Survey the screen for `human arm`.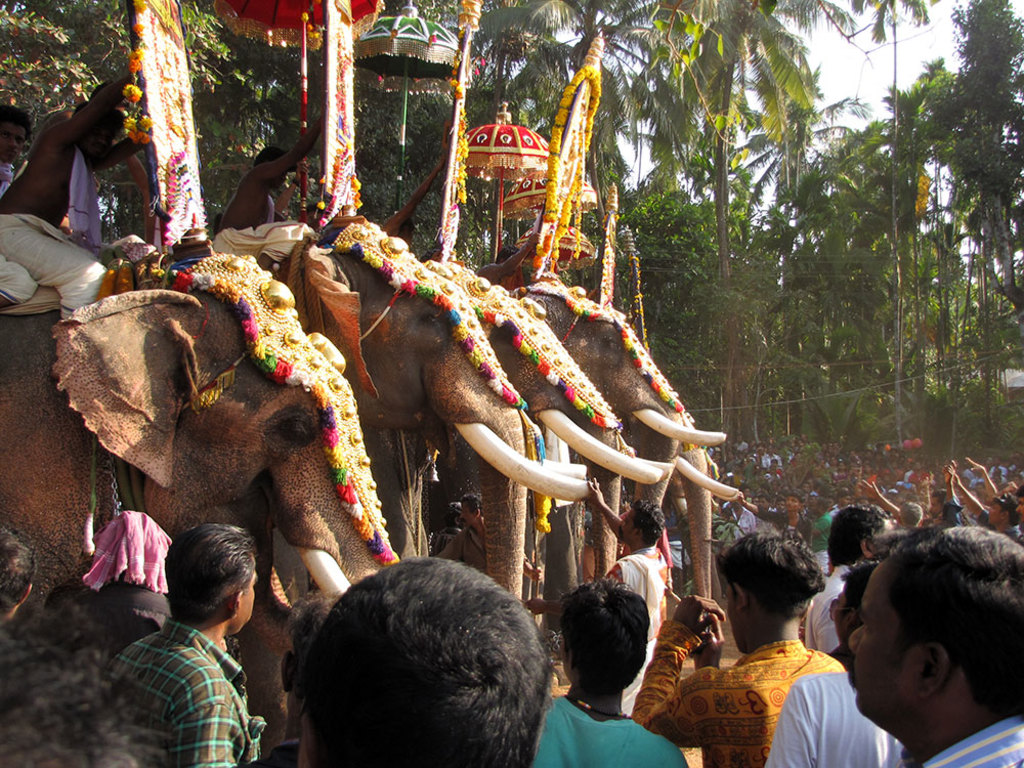
Survey found: Rect(380, 153, 442, 231).
